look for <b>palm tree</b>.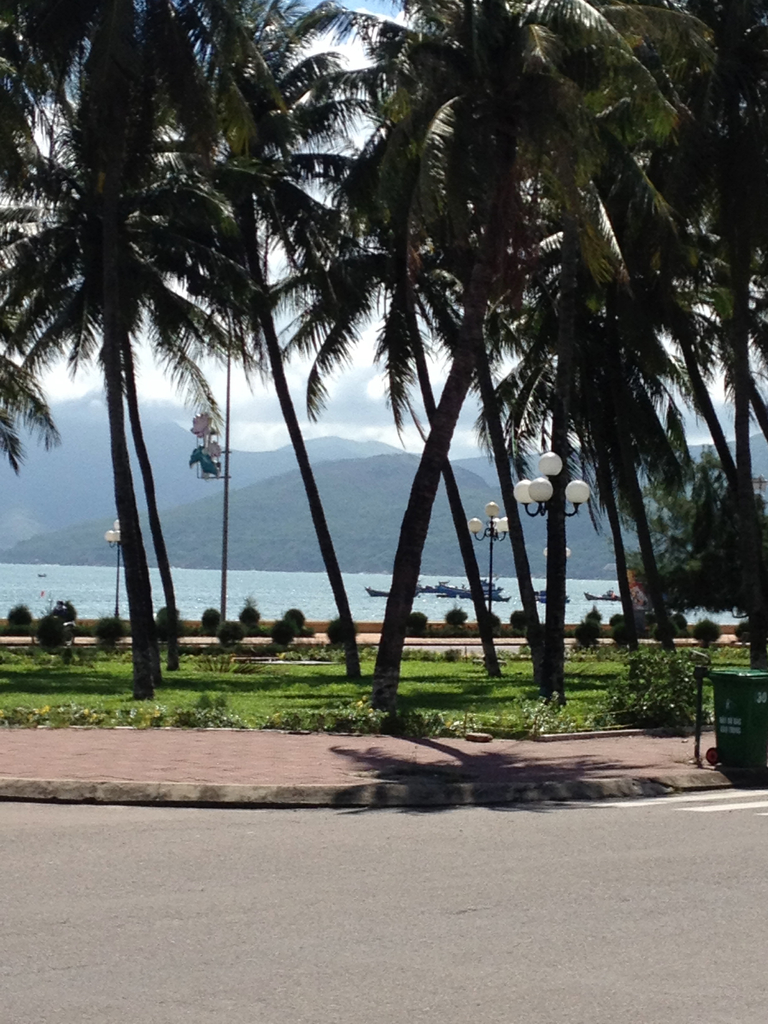
Found: region(479, 0, 676, 269).
